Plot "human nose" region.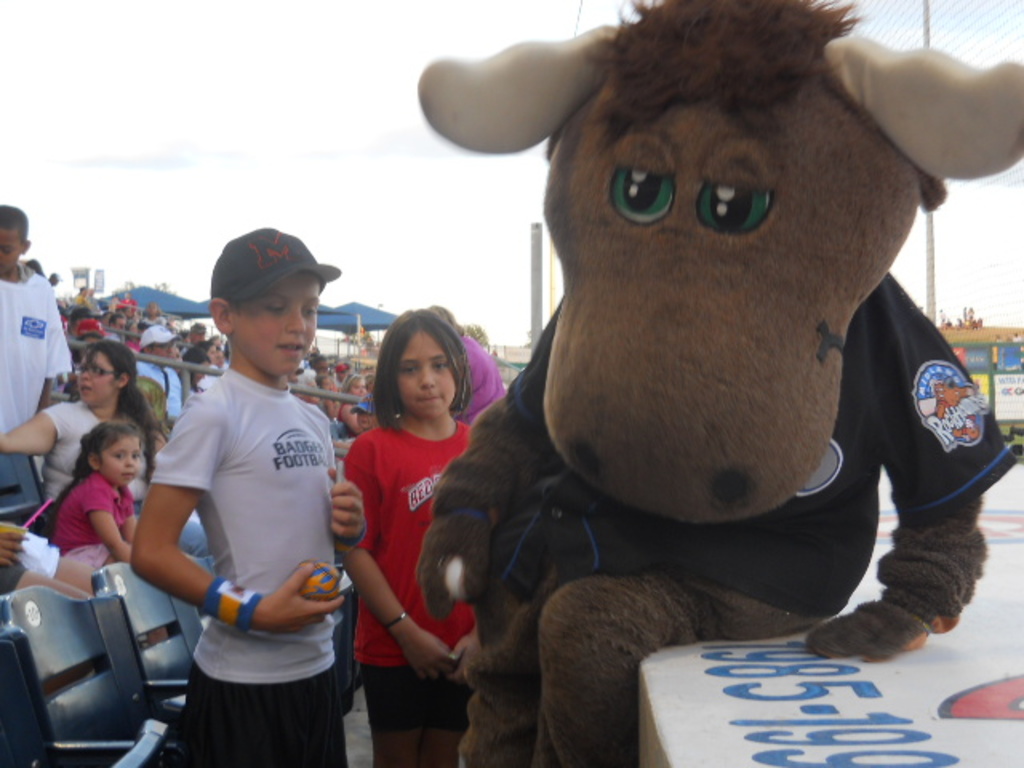
Plotted at Rect(125, 456, 141, 470).
